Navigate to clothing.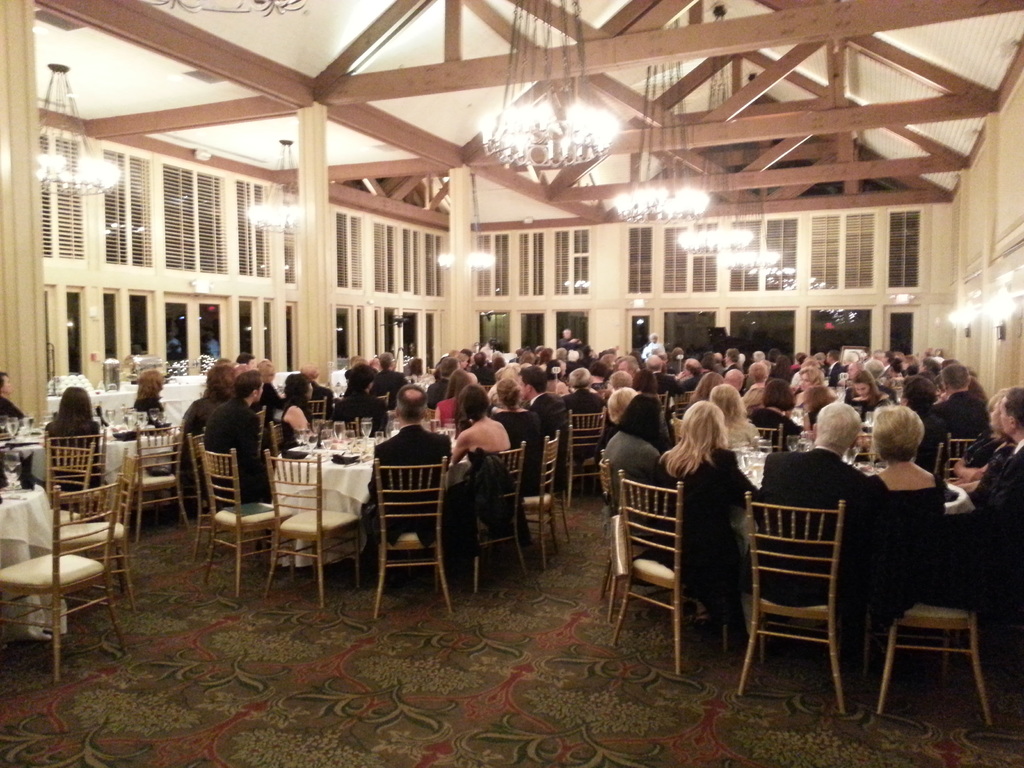
Navigation target: {"left": 279, "top": 393, "right": 319, "bottom": 456}.
